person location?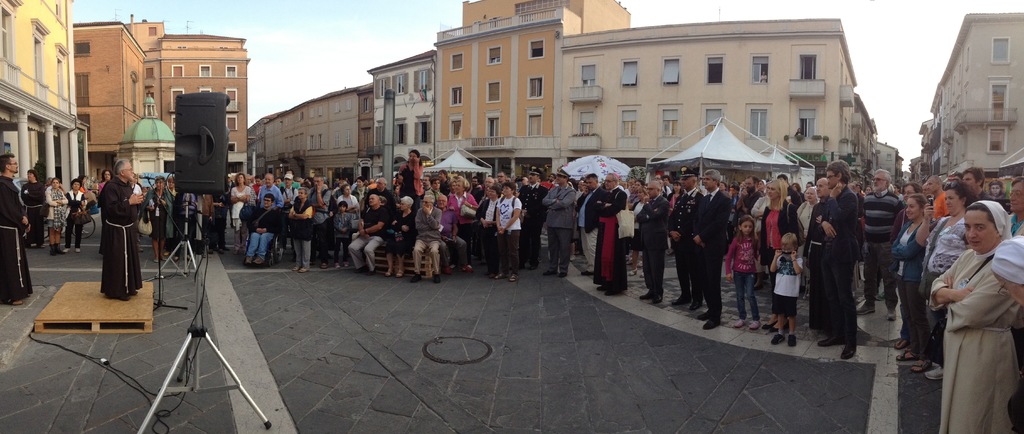
BBox(931, 200, 1017, 433)
